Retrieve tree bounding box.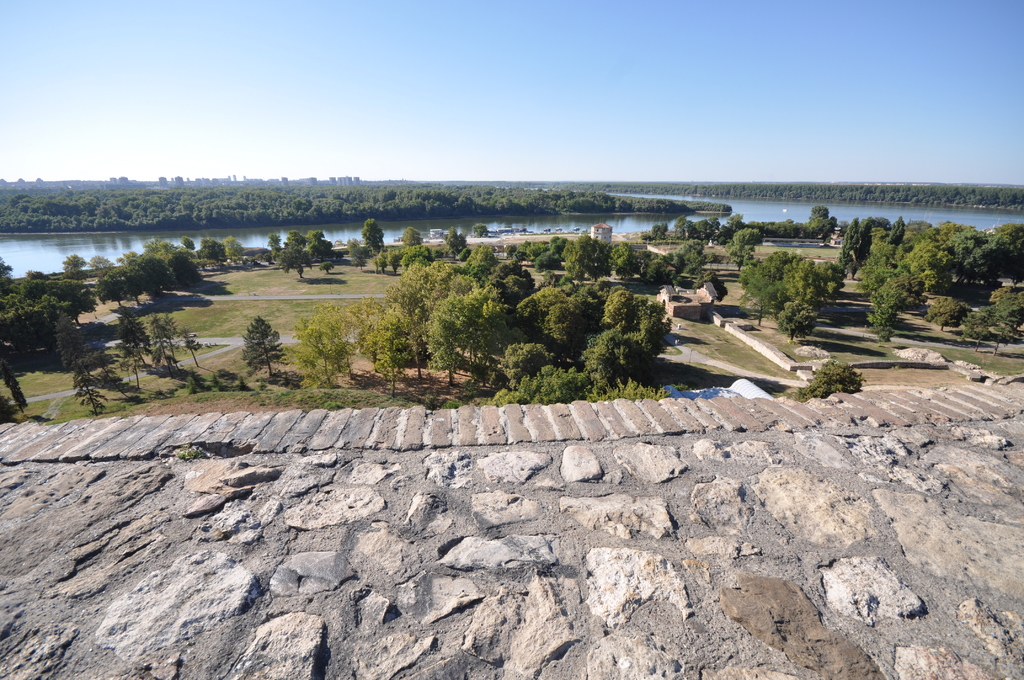
Bounding box: <bbox>278, 245, 319, 284</bbox>.
